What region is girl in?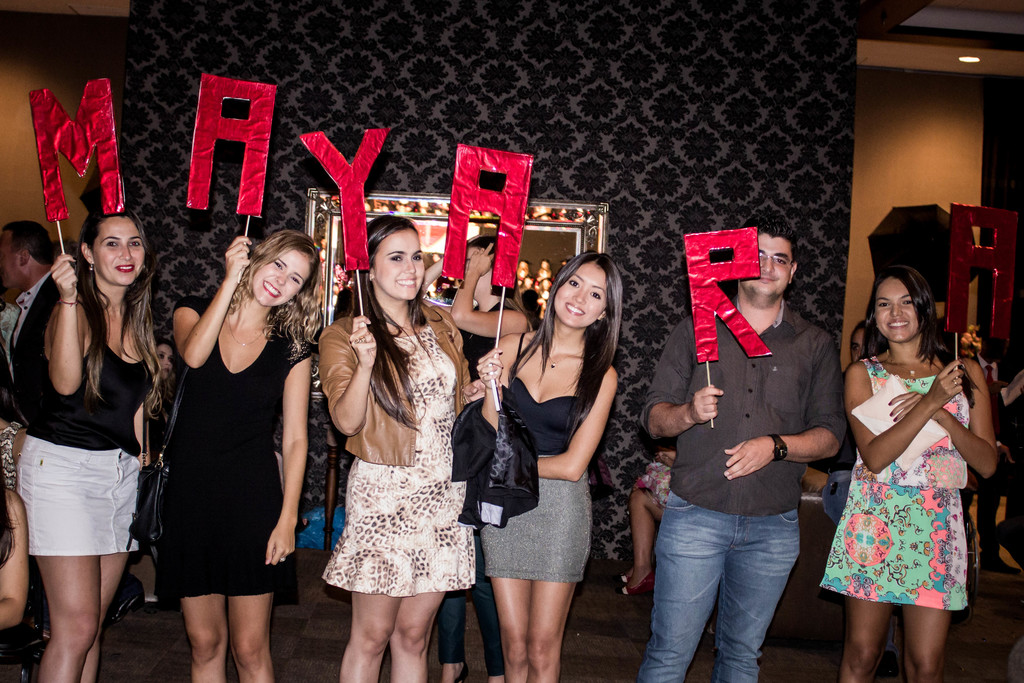
(x1=302, y1=129, x2=454, y2=682).
